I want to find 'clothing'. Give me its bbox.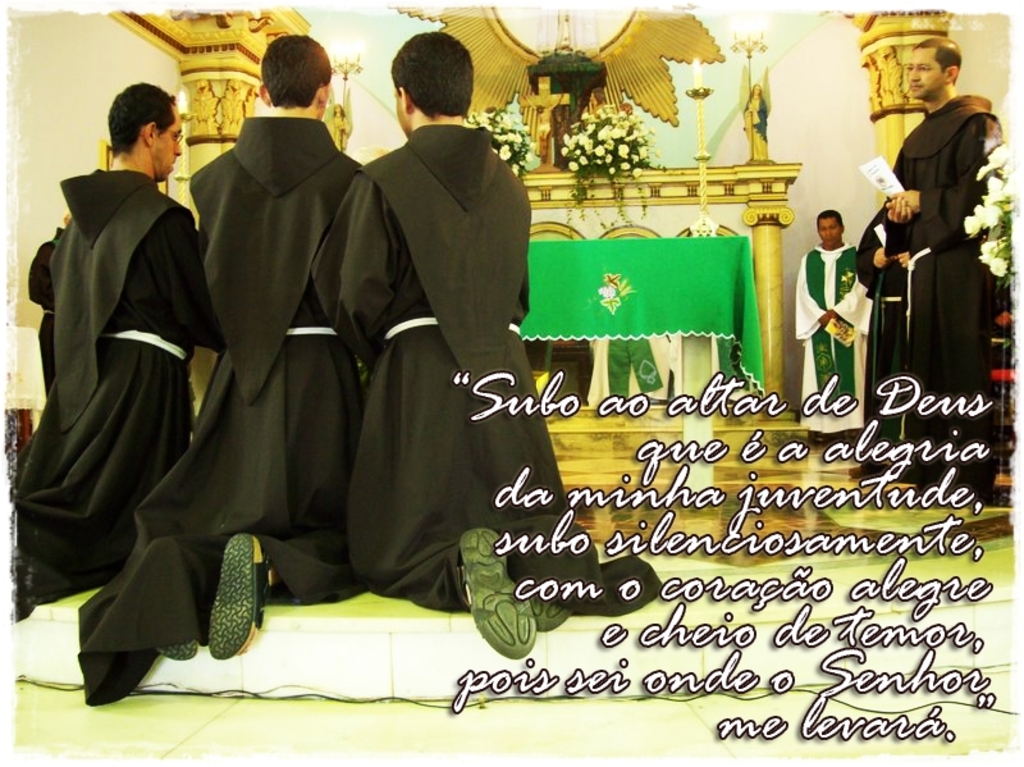
<box>73,120,346,711</box>.
